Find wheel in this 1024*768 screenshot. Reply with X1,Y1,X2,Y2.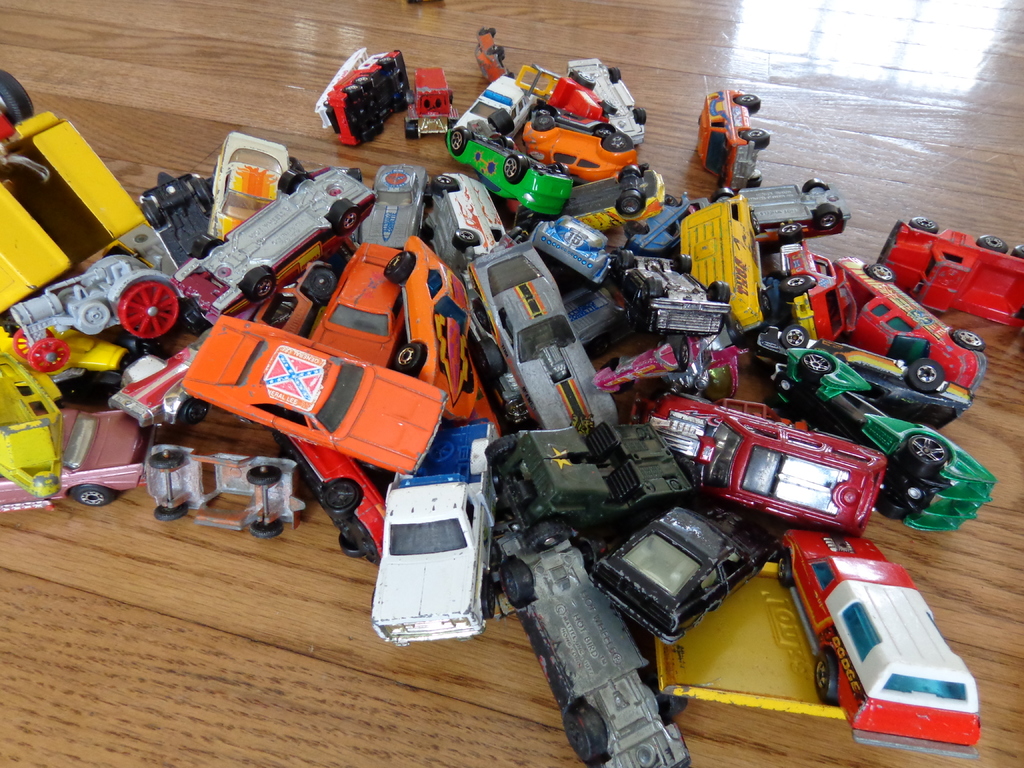
117,282,178,339.
